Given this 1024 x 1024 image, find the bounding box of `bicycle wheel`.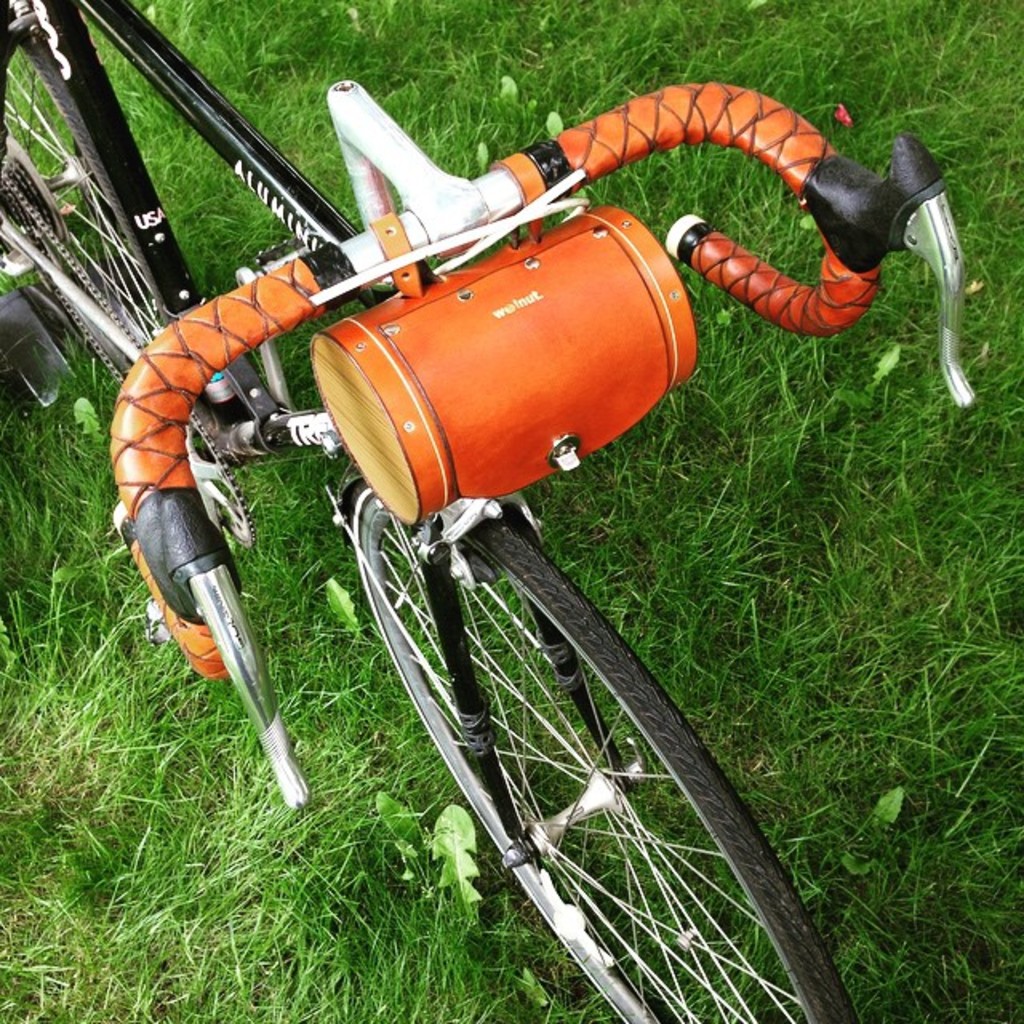
left=0, top=11, right=162, bottom=378.
